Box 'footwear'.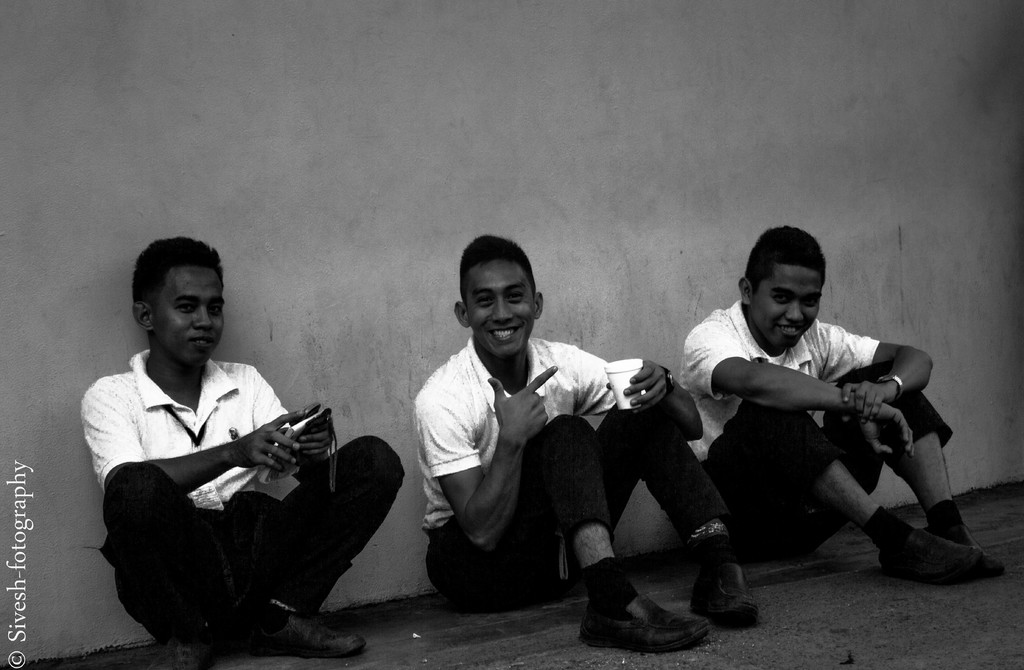
rect(149, 641, 220, 669).
